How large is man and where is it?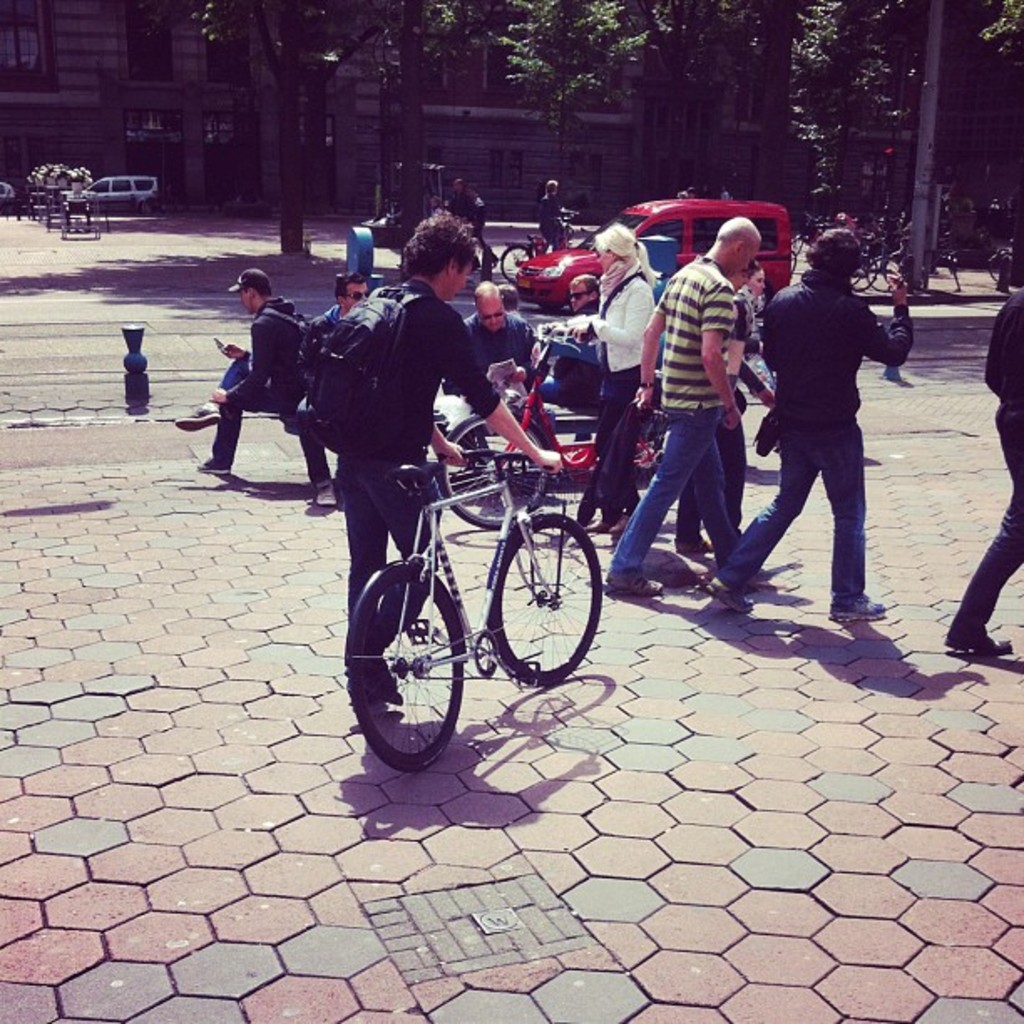
Bounding box: [x1=463, y1=283, x2=545, y2=408].
